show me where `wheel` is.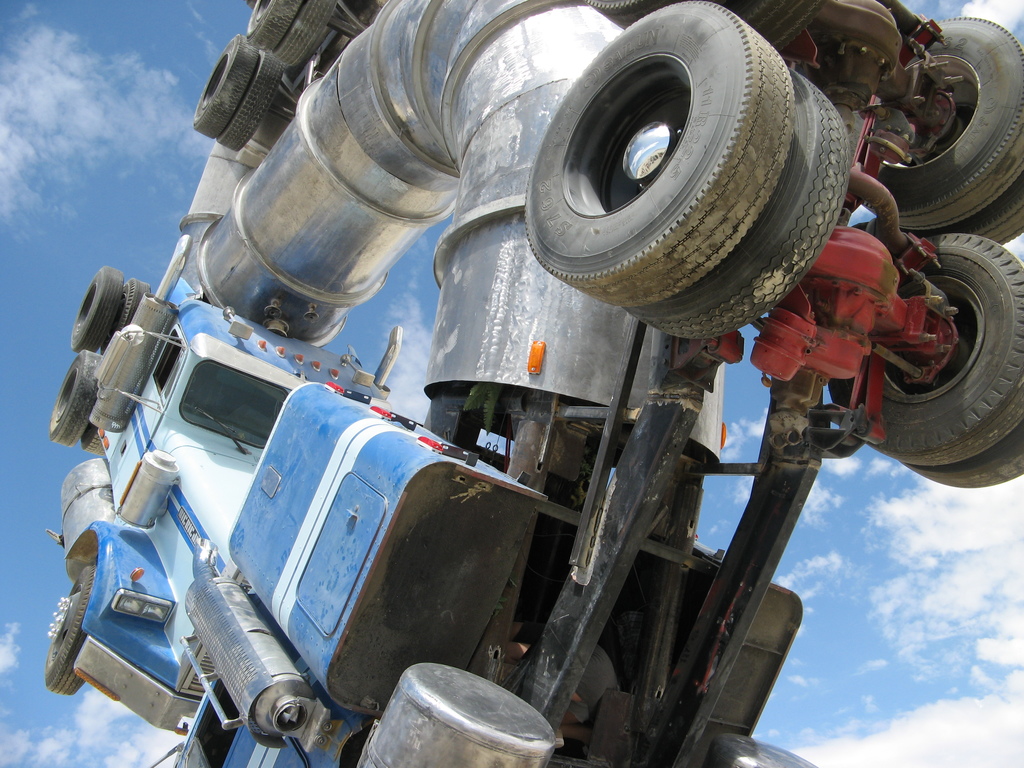
`wheel` is at BBox(76, 424, 107, 465).
